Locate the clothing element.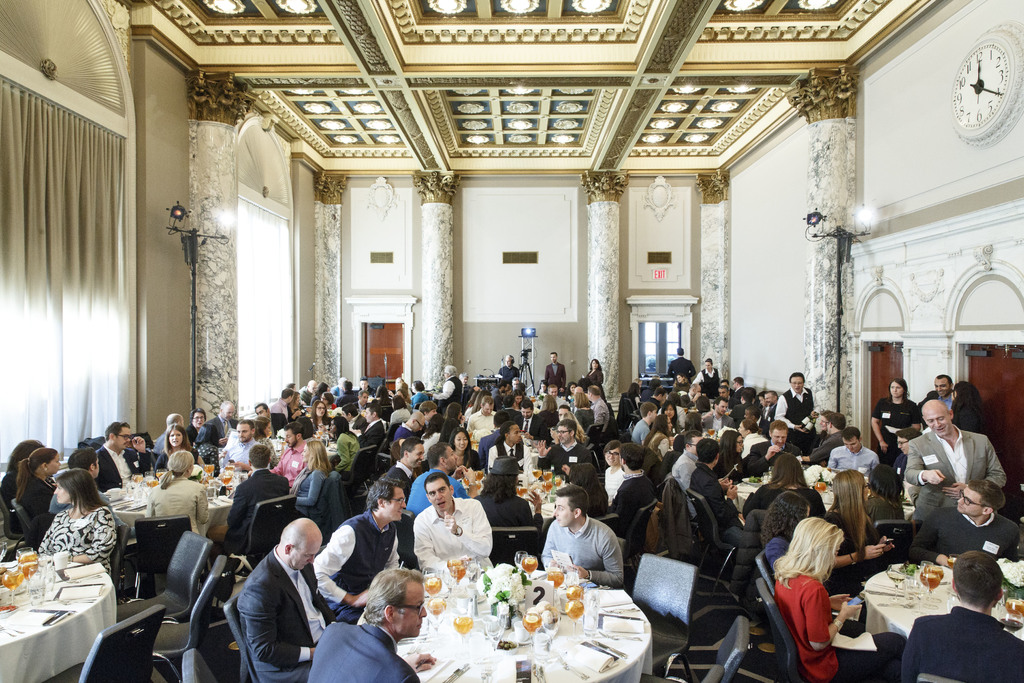
Element bbox: [x1=593, y1=399, x2=611, y2=433].
